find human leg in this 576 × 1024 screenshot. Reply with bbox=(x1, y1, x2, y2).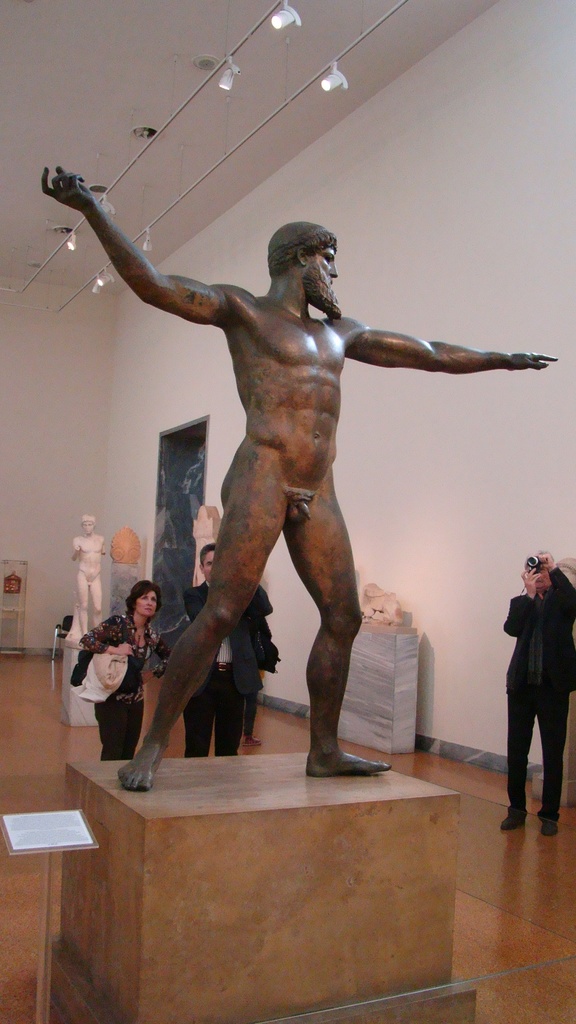
bbox=(93, 693, 141, 755).
